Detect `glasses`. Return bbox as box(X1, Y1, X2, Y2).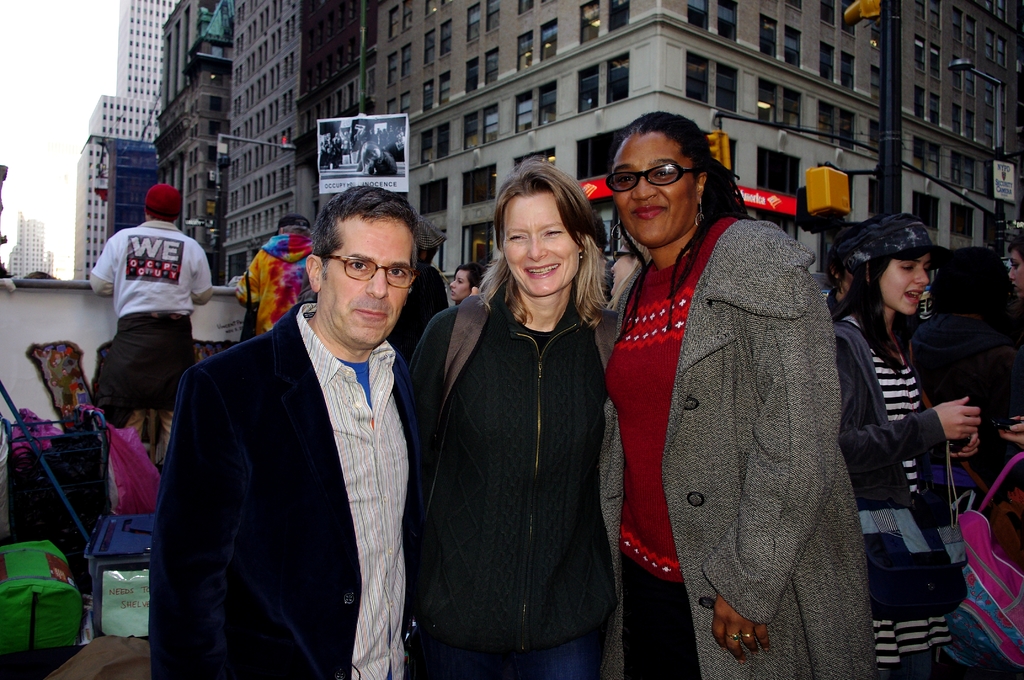
box(325, 255, 419, 288).
